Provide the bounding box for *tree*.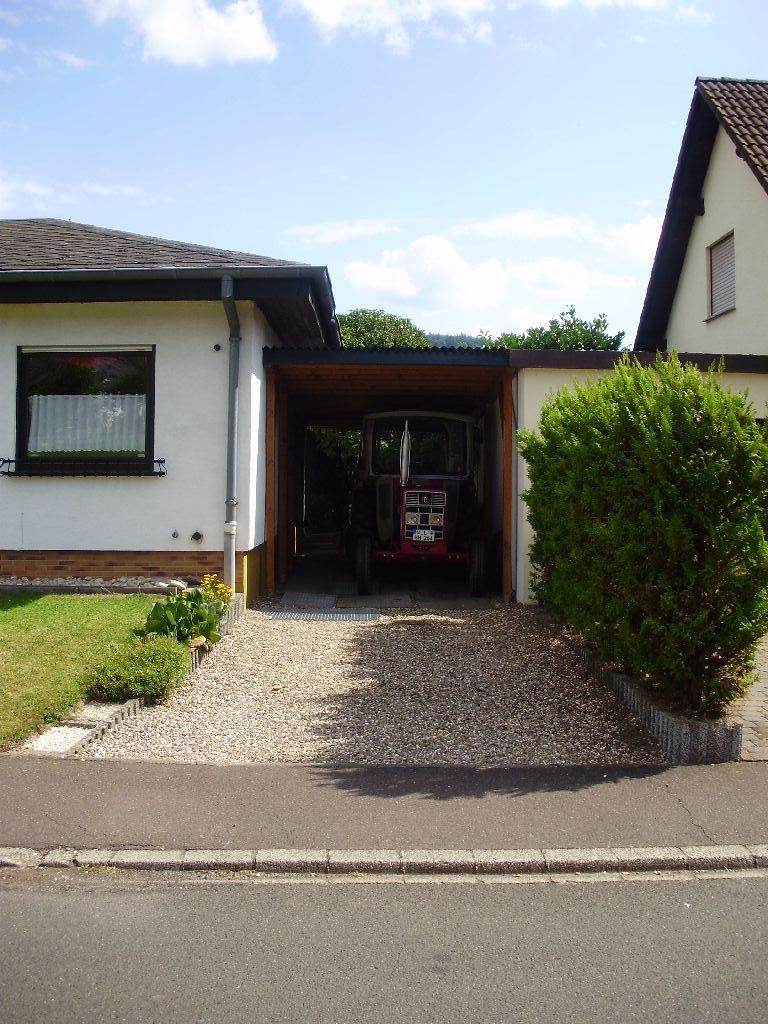
[481,315,626,352].
